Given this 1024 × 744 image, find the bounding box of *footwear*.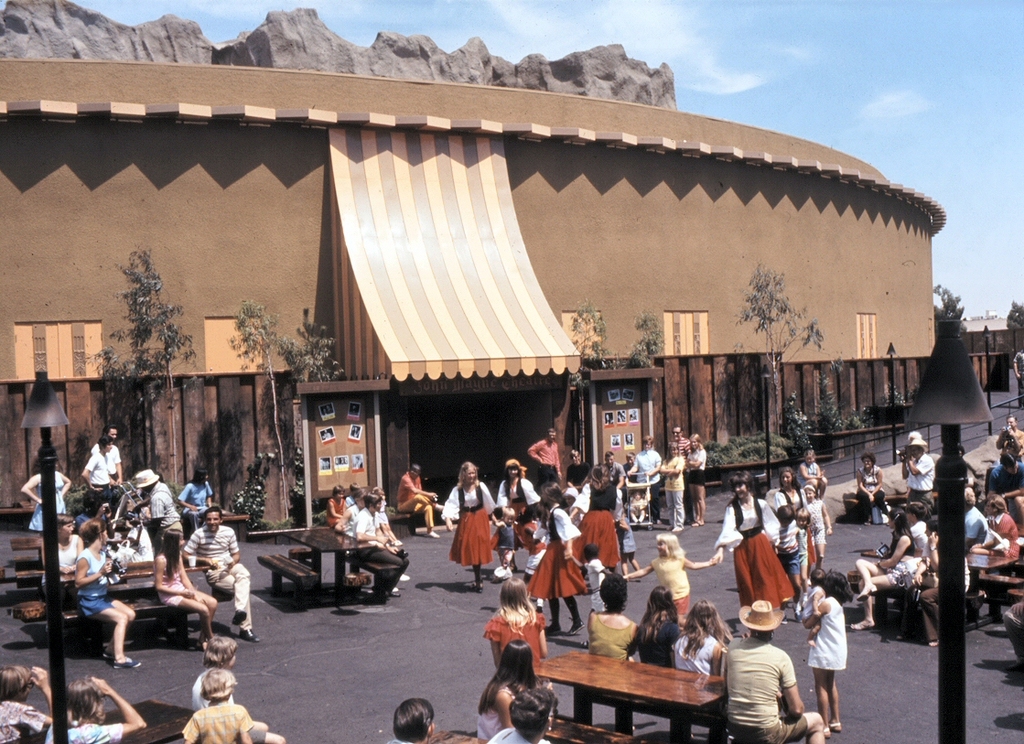
box(427, 530, 437, 542).
